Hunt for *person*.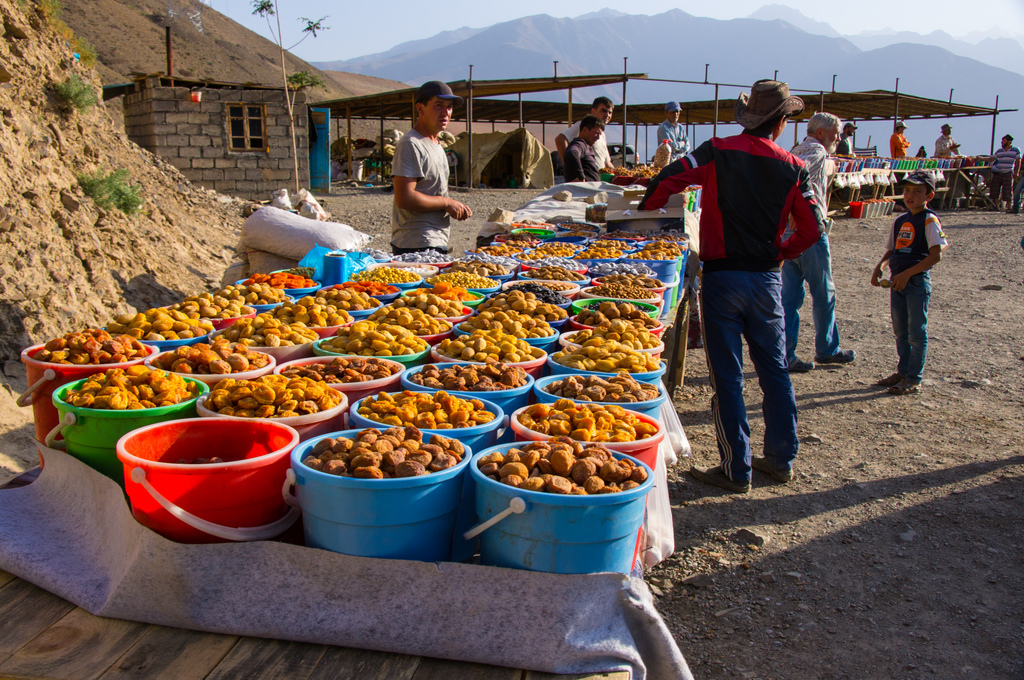
Hunted down at (563,110,611,190).
